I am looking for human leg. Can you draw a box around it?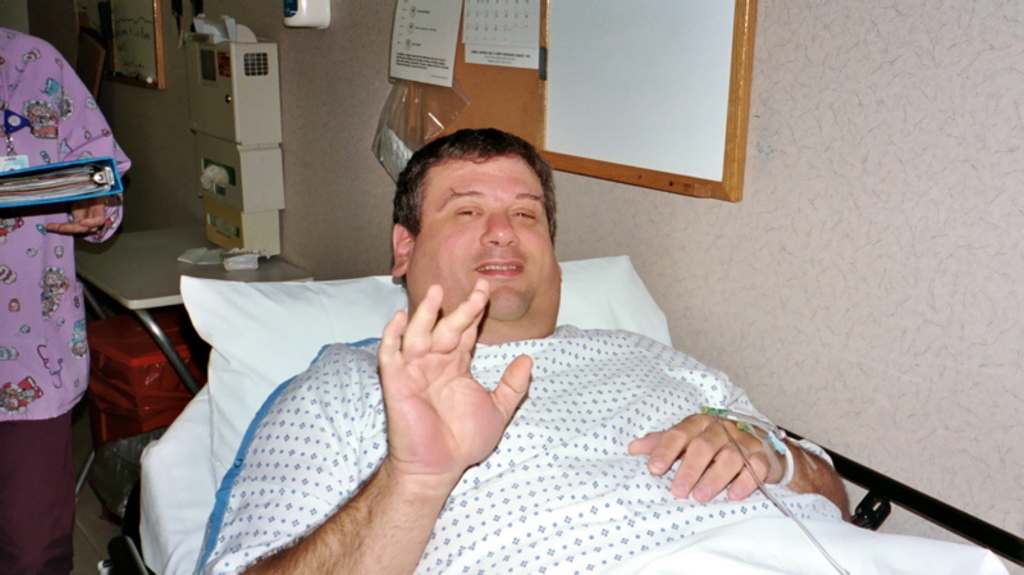
Sure, the bounding box is (0, 411, 72, 574).
